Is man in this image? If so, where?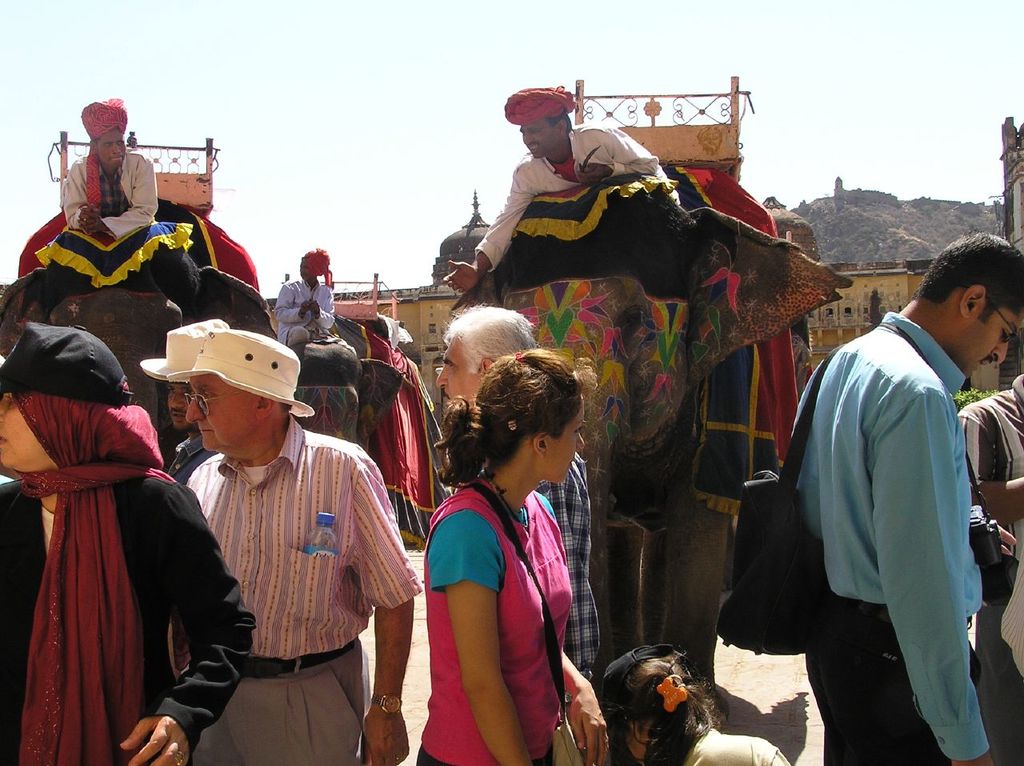
Yes, at {"left": 442, "top": 86, "right": 678, "bottom": 295}.
